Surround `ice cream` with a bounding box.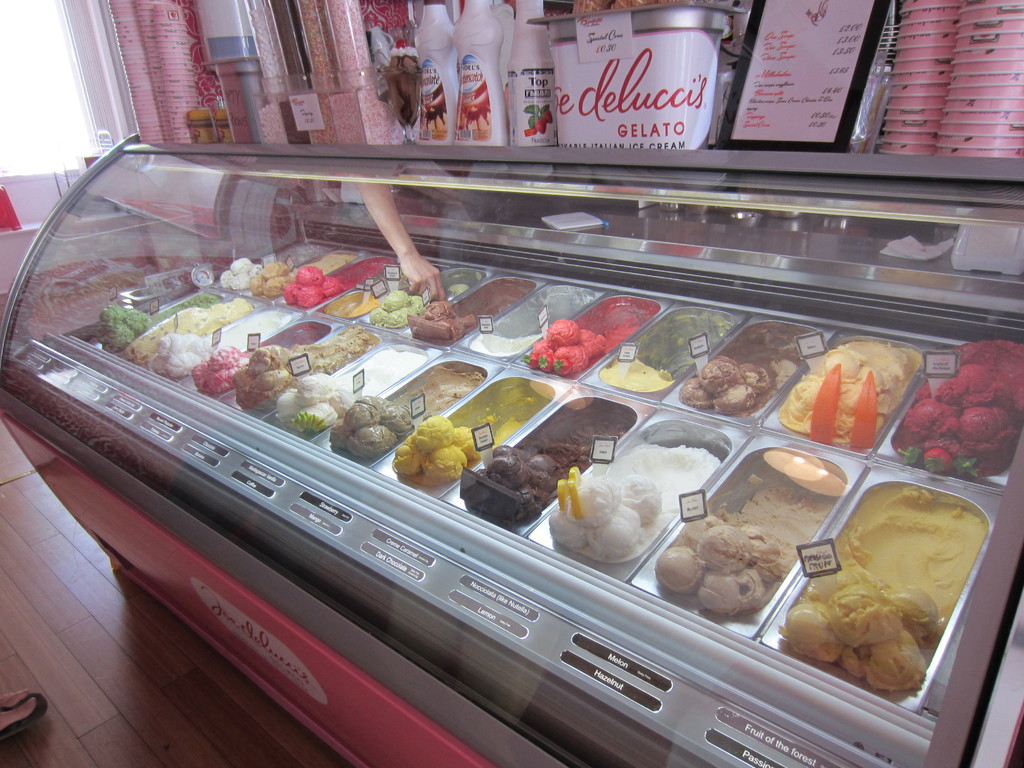
l=780, t=486, r=984, b=691.
